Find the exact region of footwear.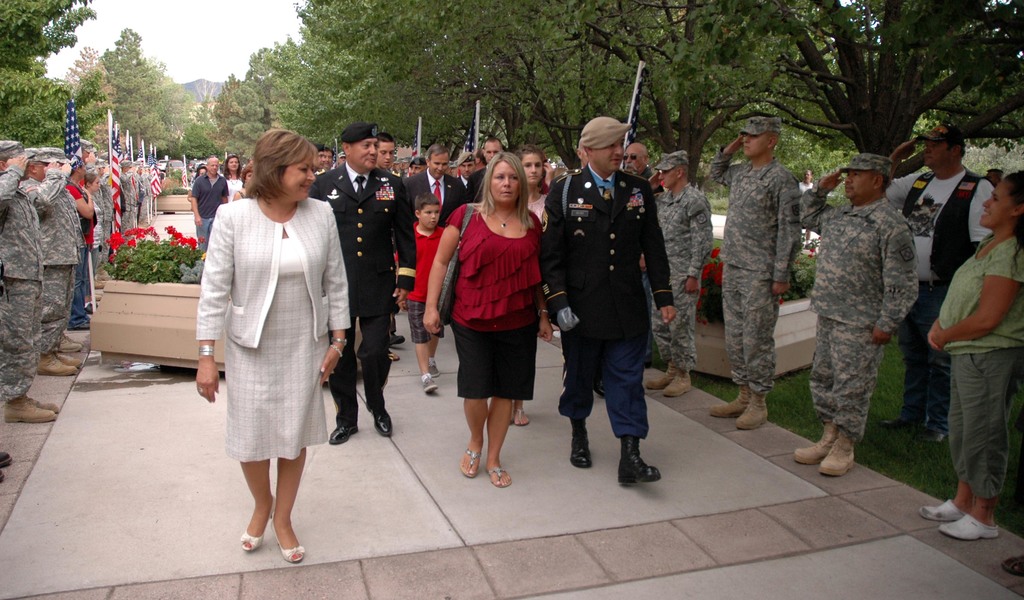
Exact region: (left=418, top=369, right=450, bottom=393).
